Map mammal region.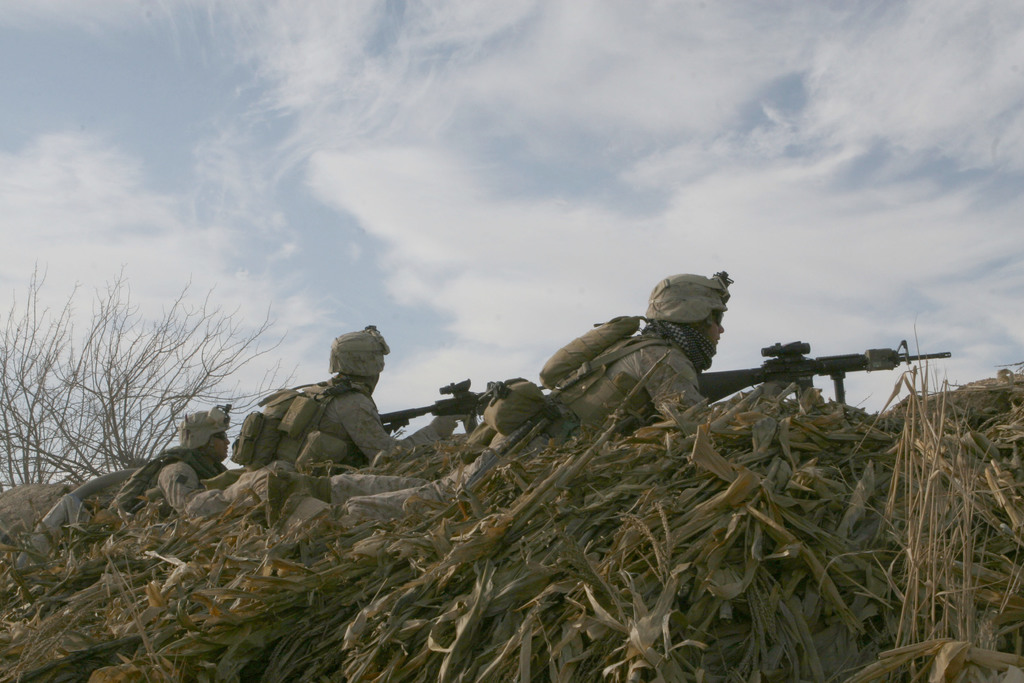
Mapped to rect(85, 397, 228, 550).
